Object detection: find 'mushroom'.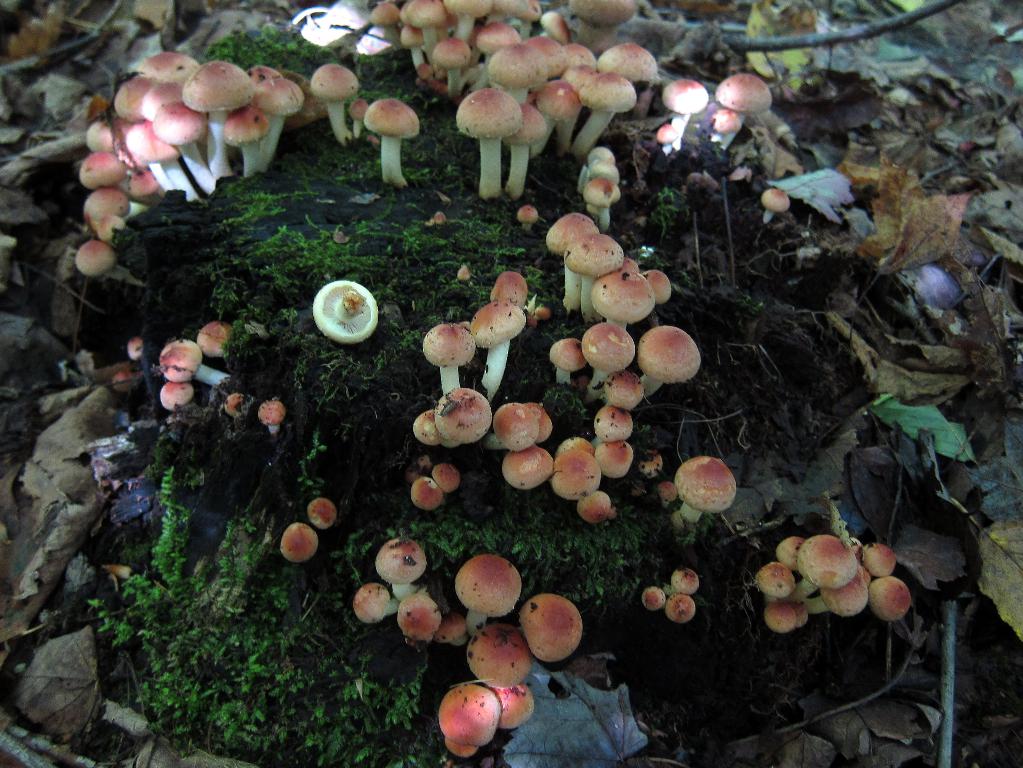
<bbox>664, 591, 696, 625</bbox>.
